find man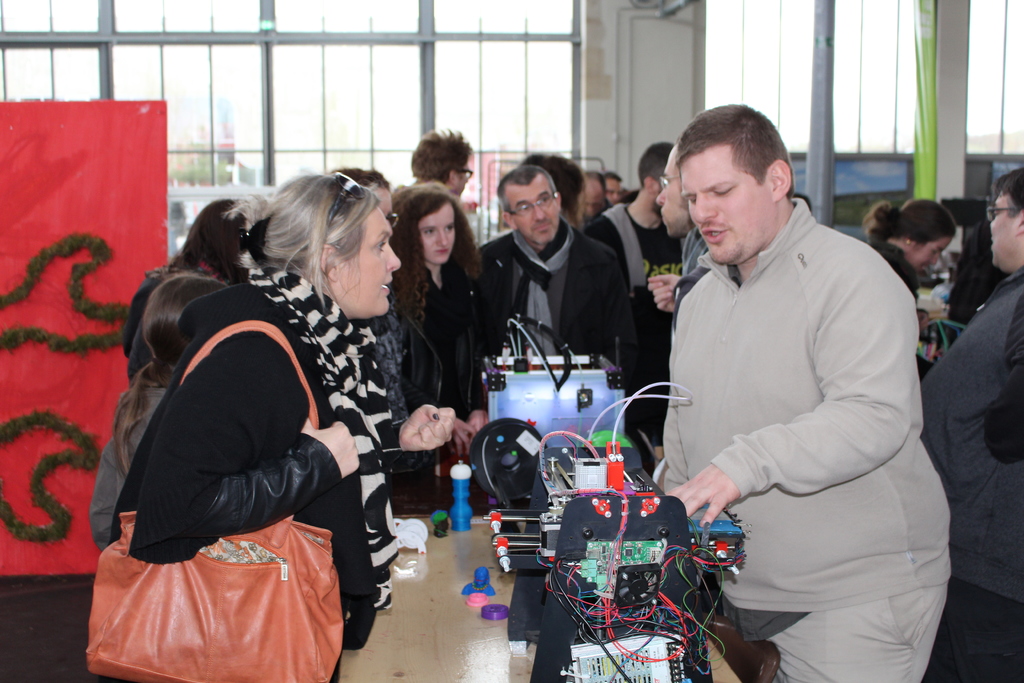
select_region(577, 176, 614, 235)
